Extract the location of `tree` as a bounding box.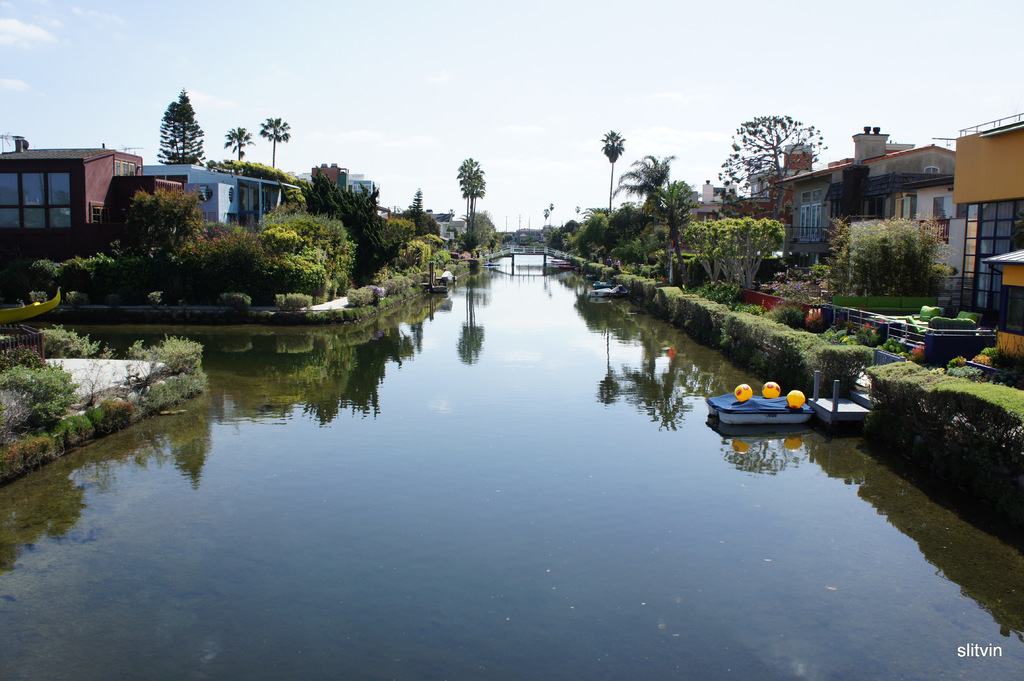
(left=221, top=125, right=256, bottom=160).
